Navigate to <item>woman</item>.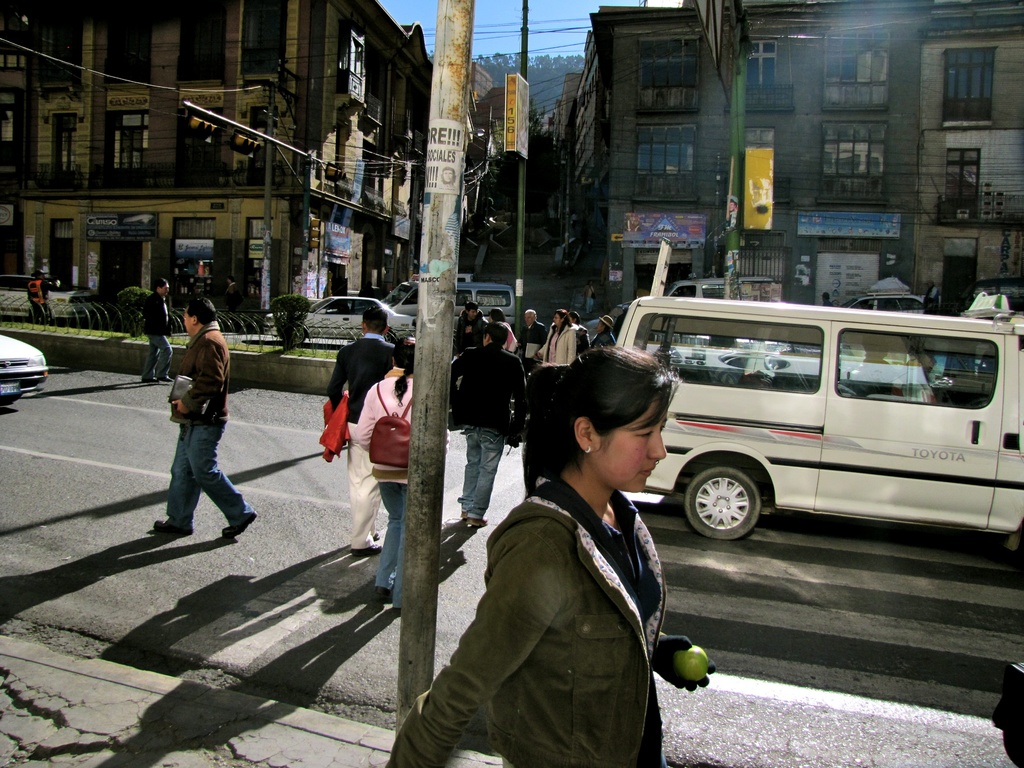
Navigation target: bbox(477, 303, 521, 351).
